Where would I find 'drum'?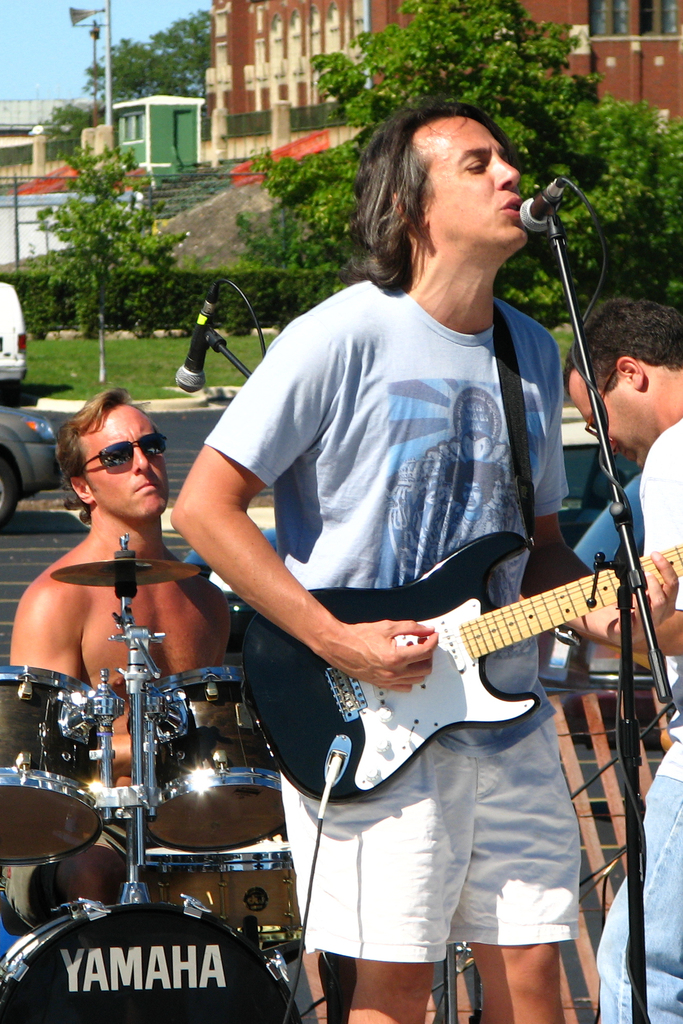
At (x1=146, y1=666, x2=284, y2=854).
